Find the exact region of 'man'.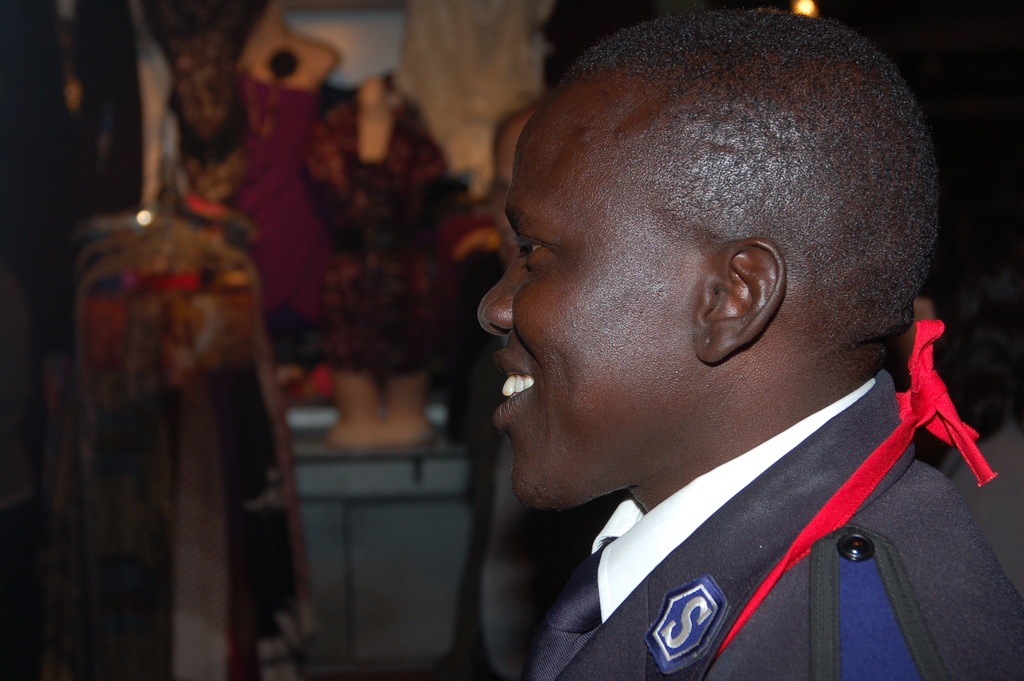
Exact region: rect(877, 272, 1023, 597).
